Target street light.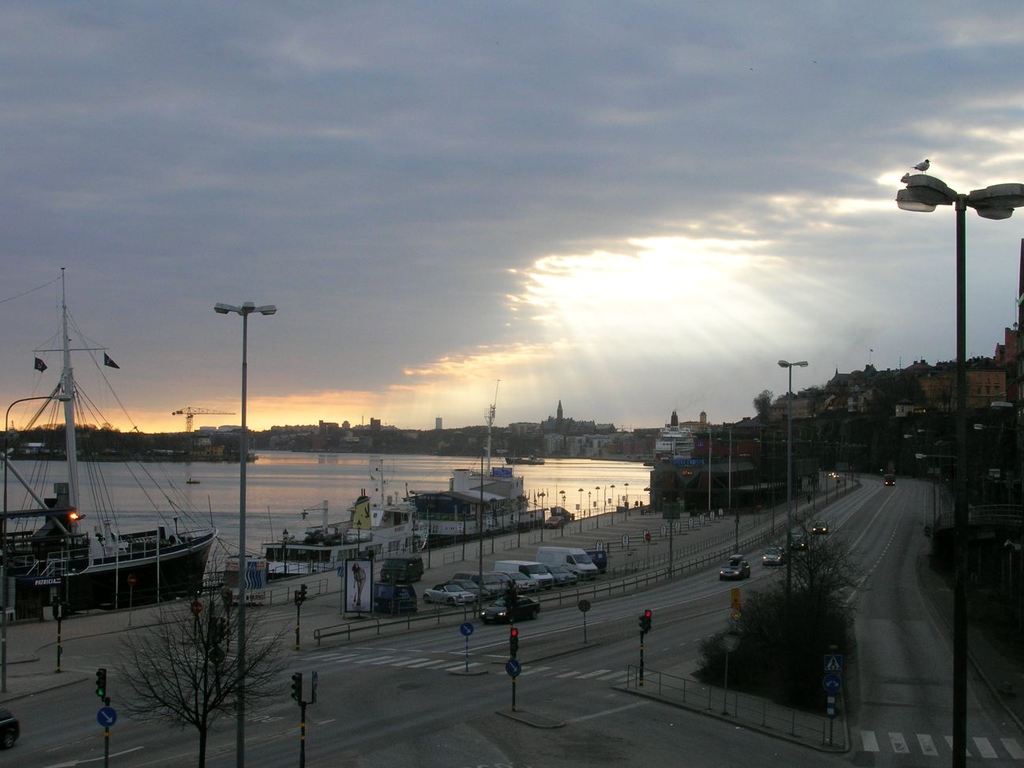
Target region: 704:424:713:510.
